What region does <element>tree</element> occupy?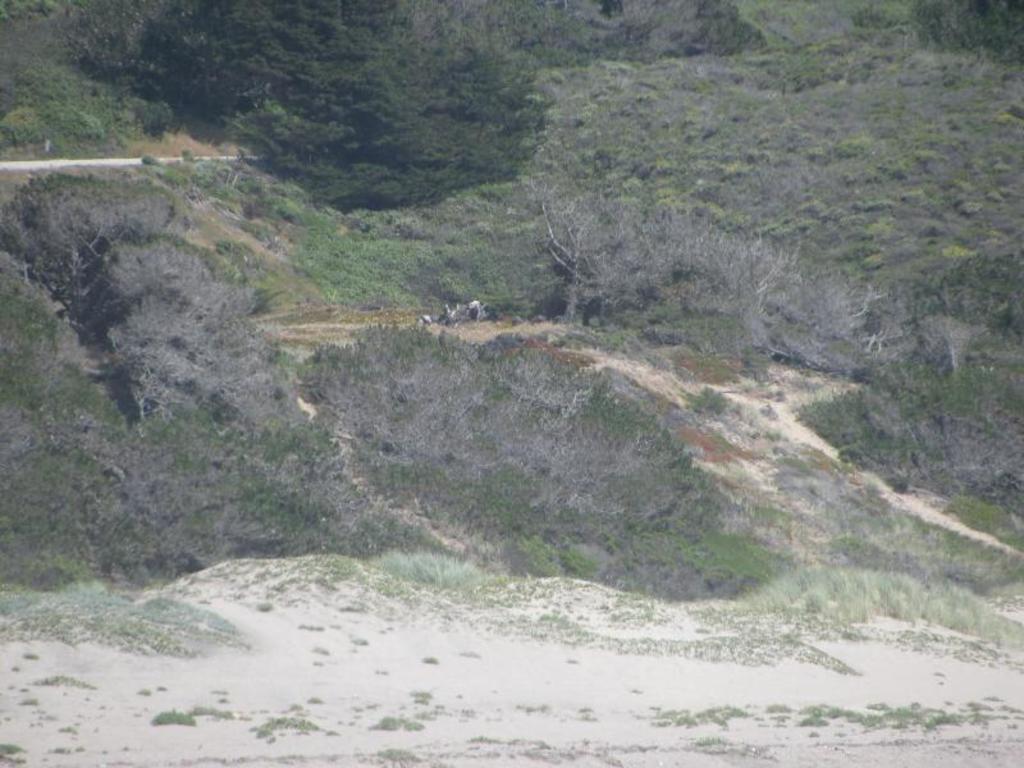
[left=32, top=192, right=168, bottom=330].
